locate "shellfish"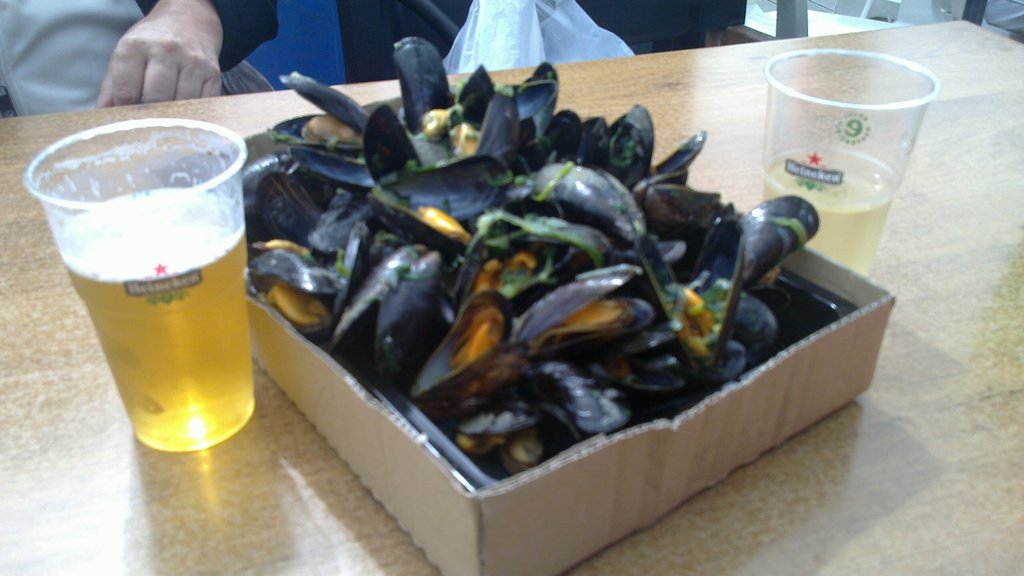
bbox=(244, 31, 823, 478)
